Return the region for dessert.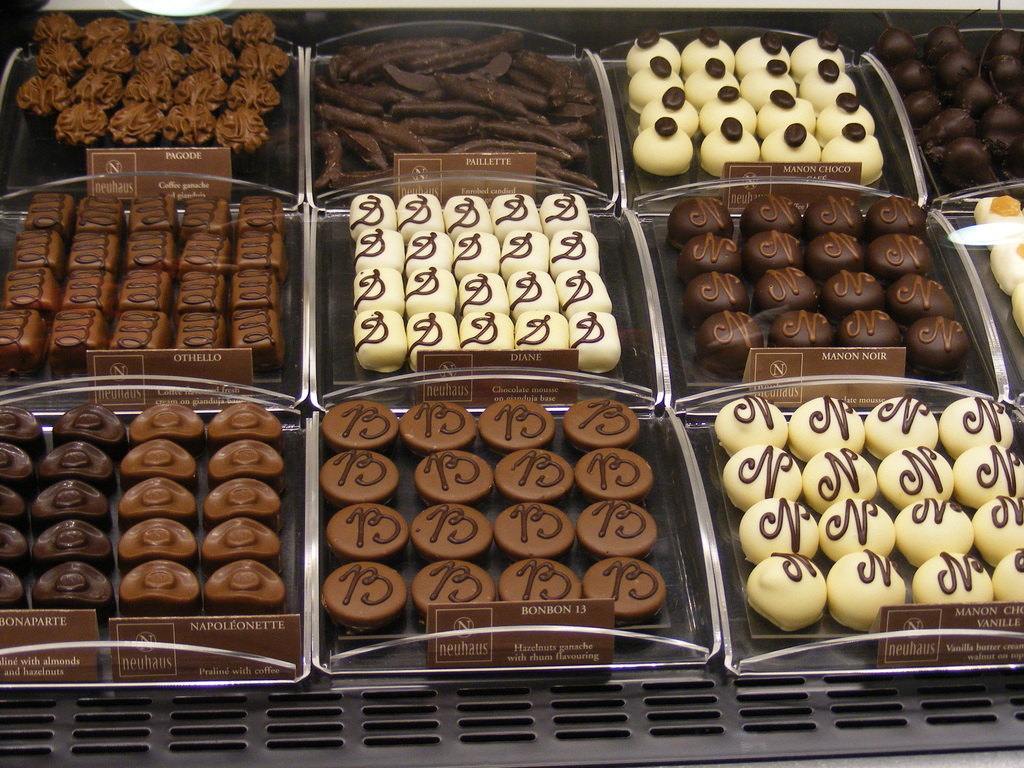
region(446, 199, 490, 230).
